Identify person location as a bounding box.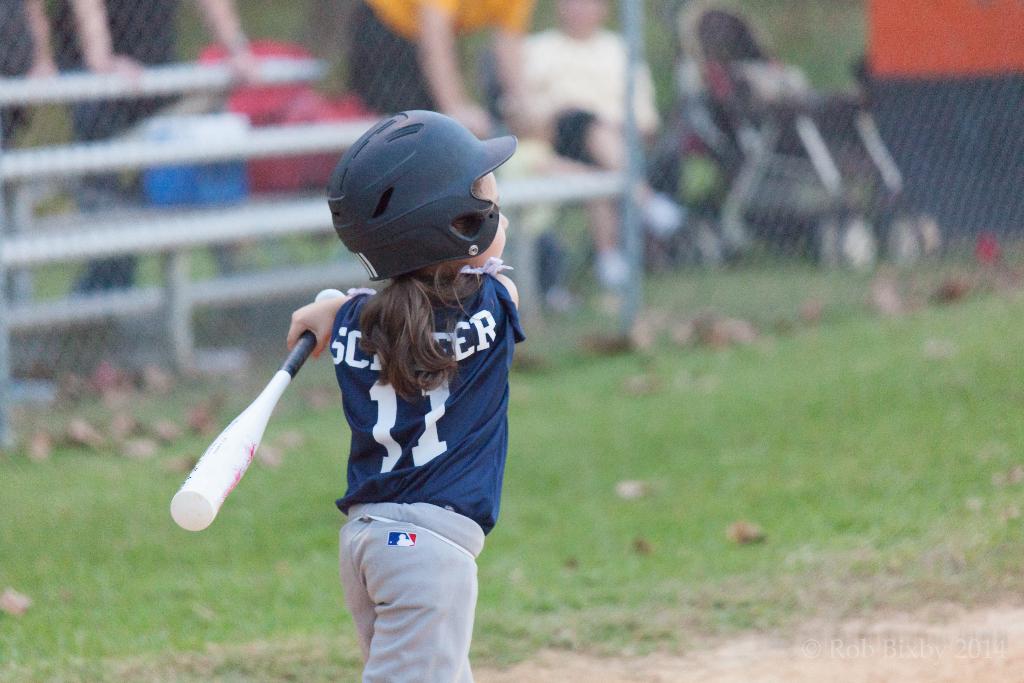
locate(516, 0, 682, 276).
